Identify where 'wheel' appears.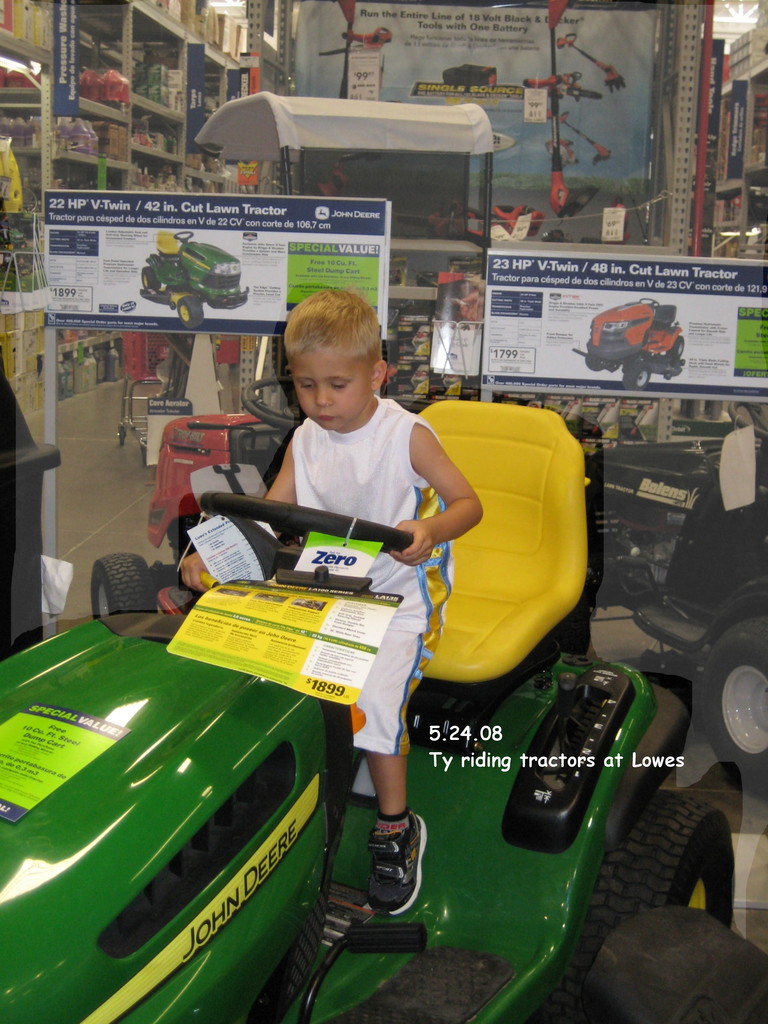
Appears at 240,378,315,435.
